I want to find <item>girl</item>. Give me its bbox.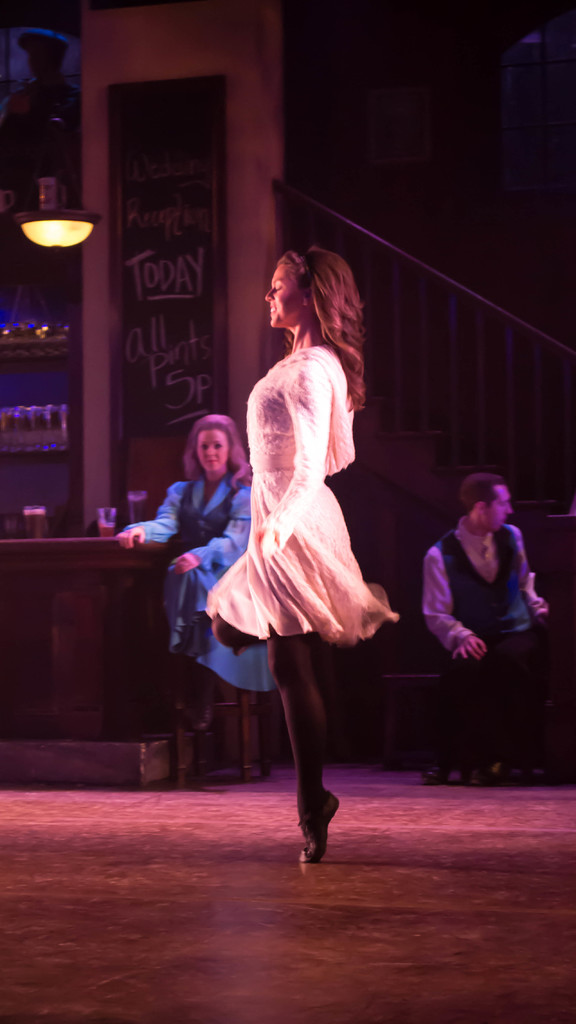
locate(105, 404, 275, 694).
